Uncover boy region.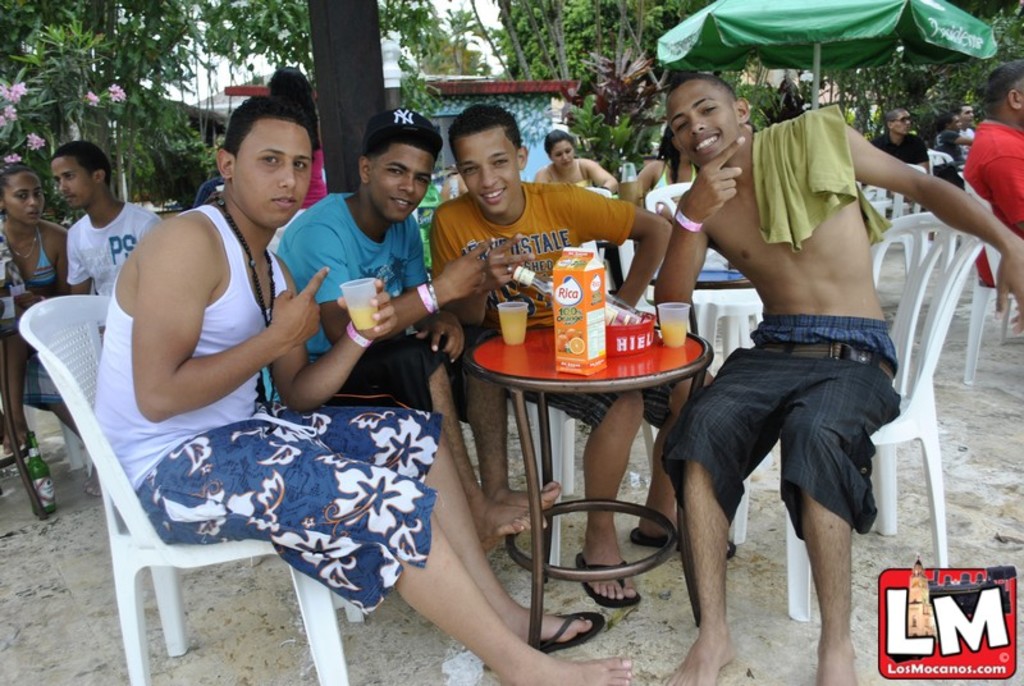
Uncovered: 428:100:714:604.
